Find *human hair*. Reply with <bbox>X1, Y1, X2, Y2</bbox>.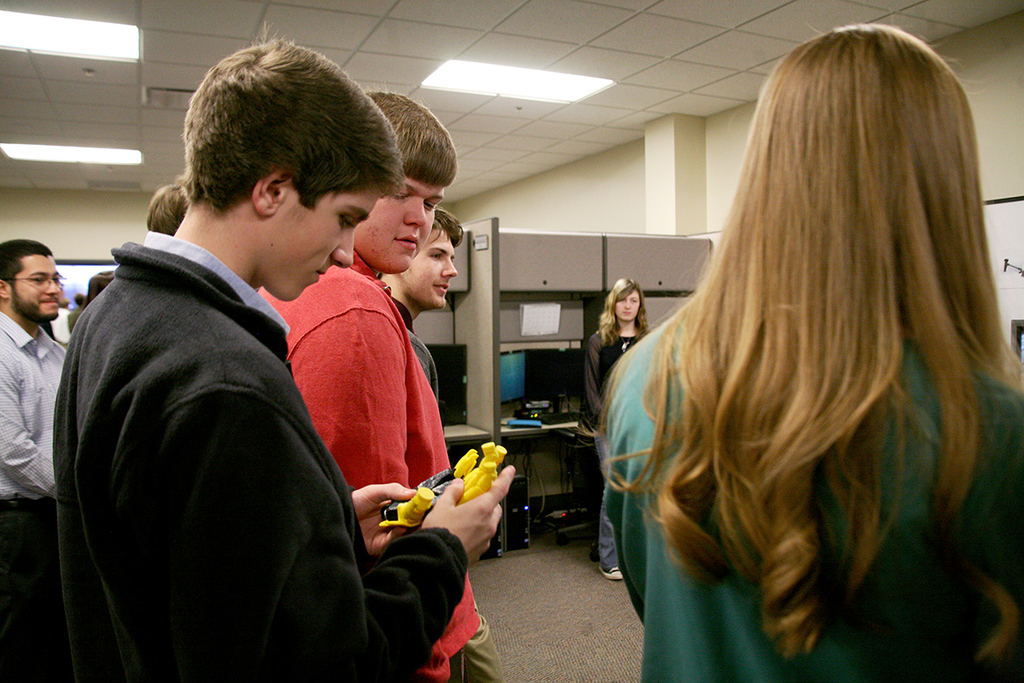
<bbox>423, 207, 464, 248</bbox>.
